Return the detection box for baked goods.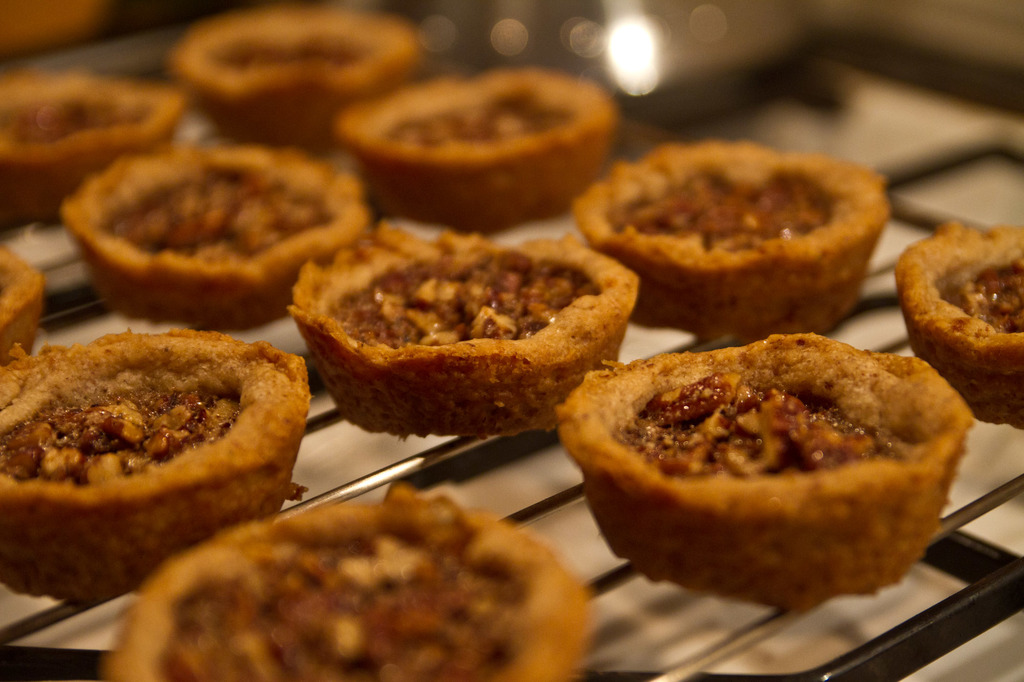
<bbox>0, 331, 314, 605</bbox>.
